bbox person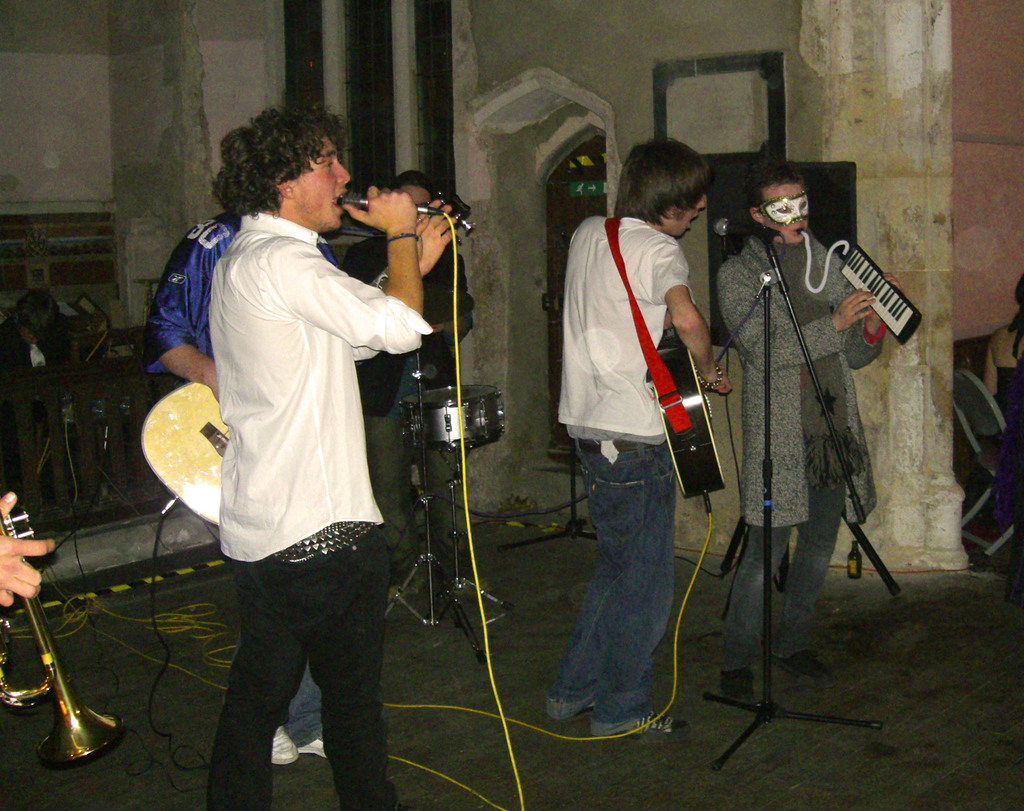
<region>985, 267, 1023, 443</region>
